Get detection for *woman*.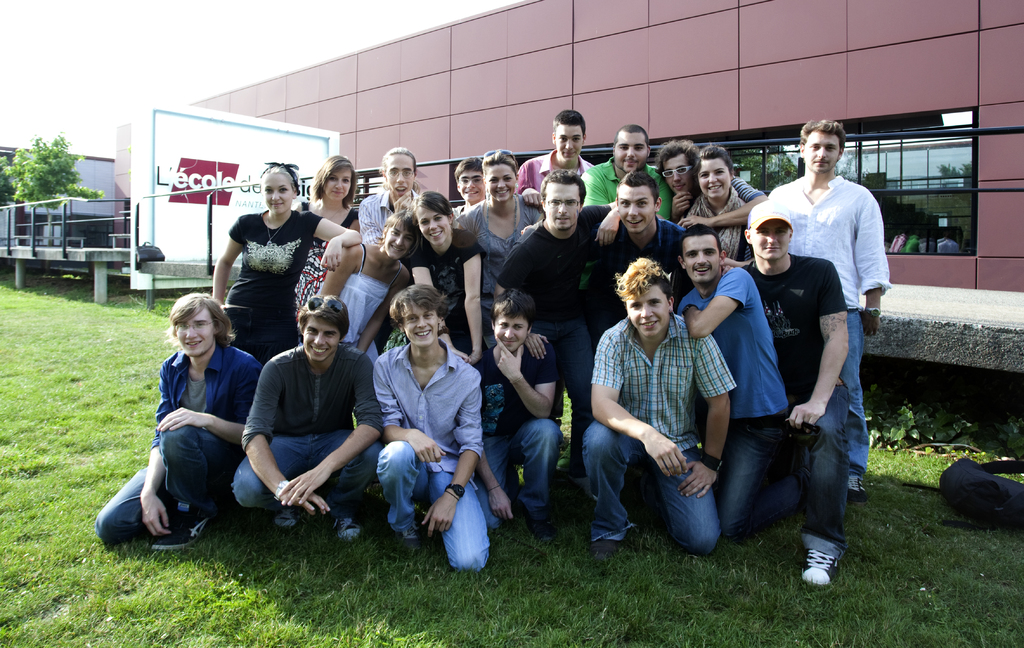
Detection: x1=682 y1=146 x2=759 y2=259.
